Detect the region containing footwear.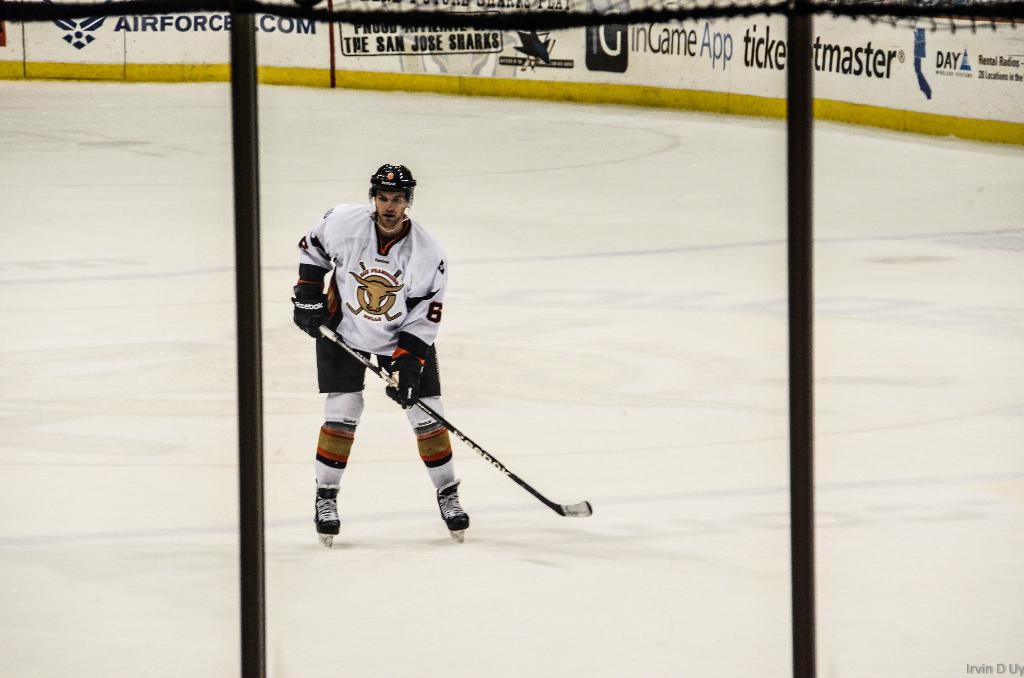
[left=435, top=476, right=471, bottom=533].
